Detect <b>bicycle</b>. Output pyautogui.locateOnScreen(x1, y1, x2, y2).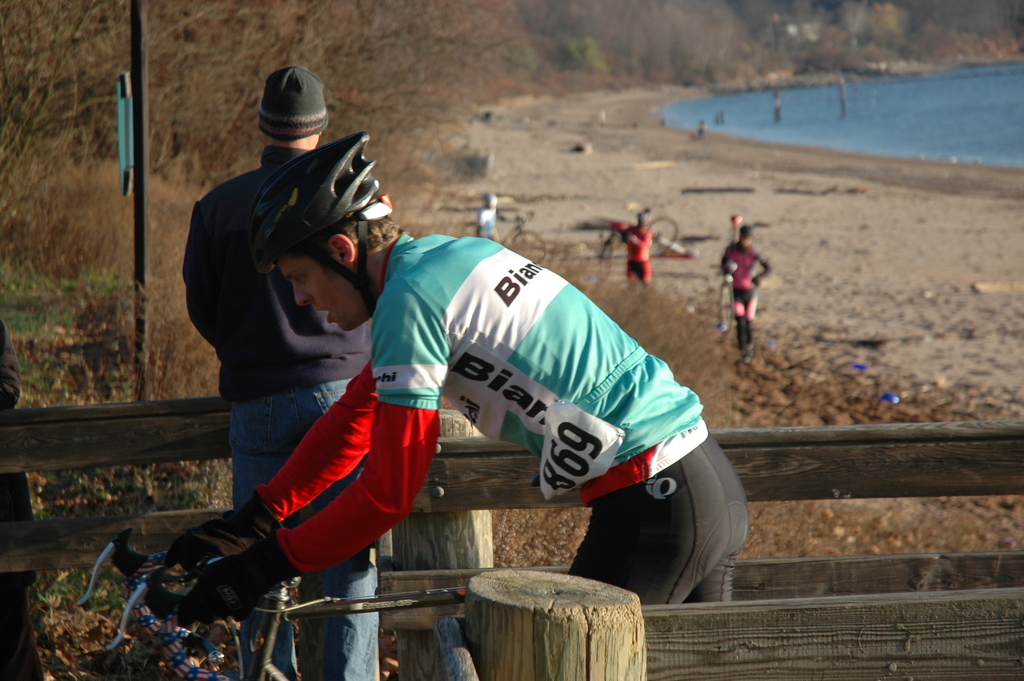
pyautogui.locateOnScreen(456, 211, 546, 261).
